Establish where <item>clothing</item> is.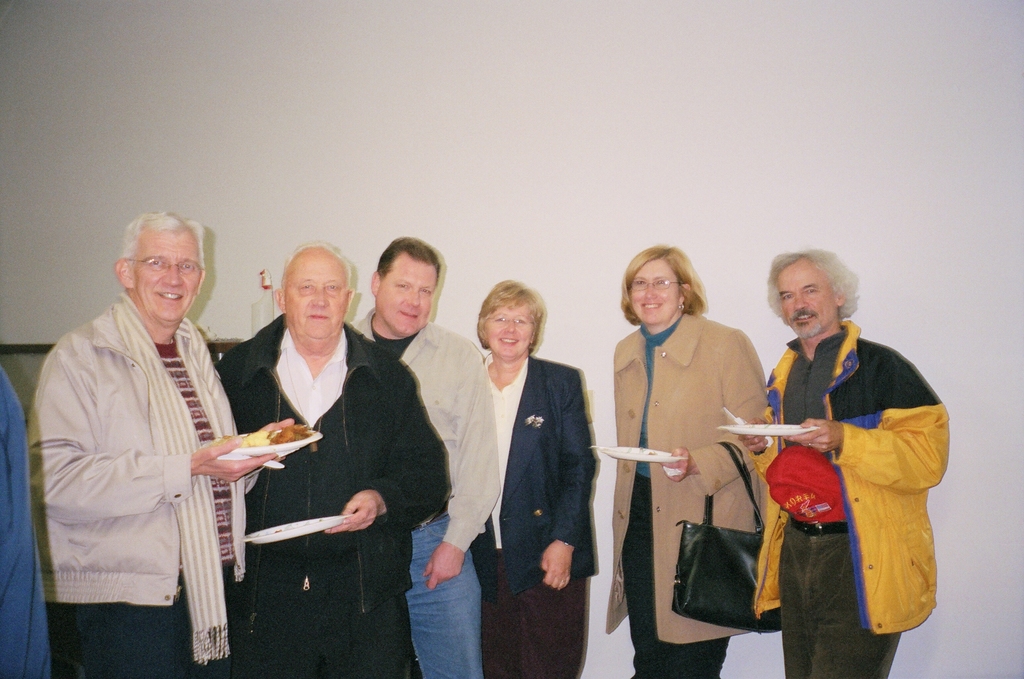
Established at x1=757, y1=293, x2=948, y2=666.
